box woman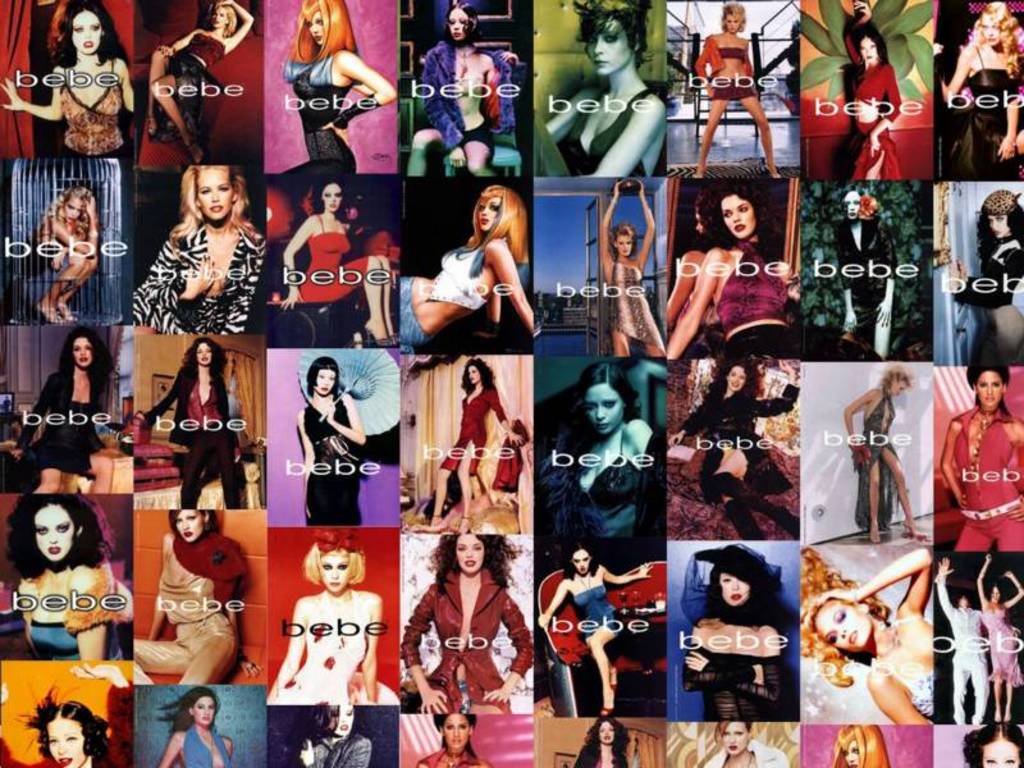
box=[847, 362, 925, 544]
